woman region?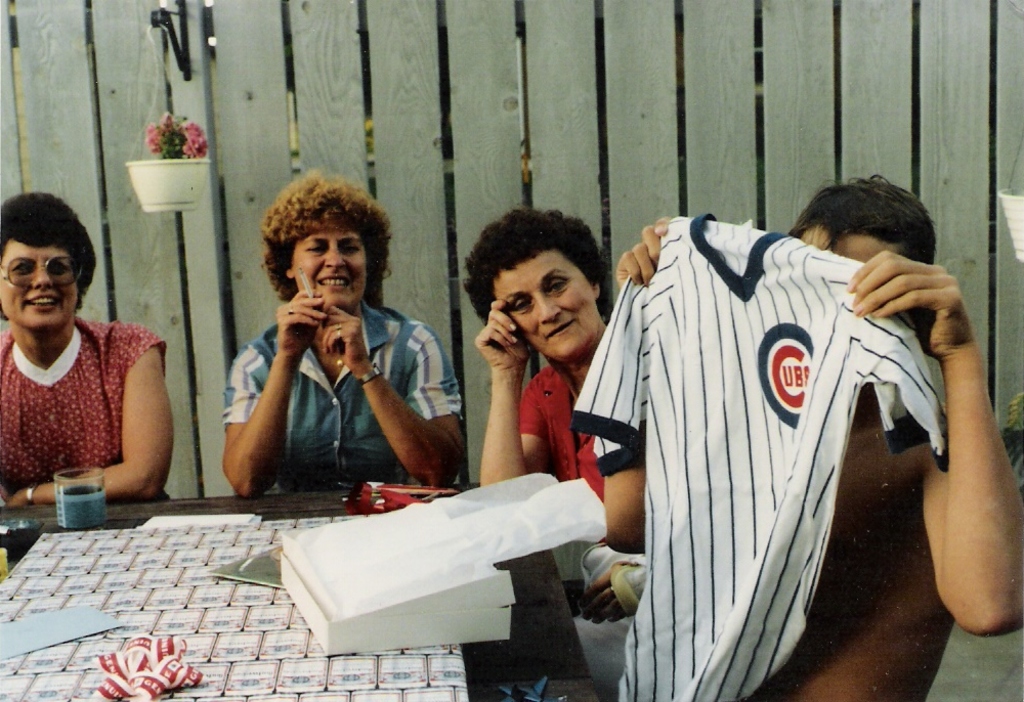
x1=458, y1=212, x2=649, y2=696
